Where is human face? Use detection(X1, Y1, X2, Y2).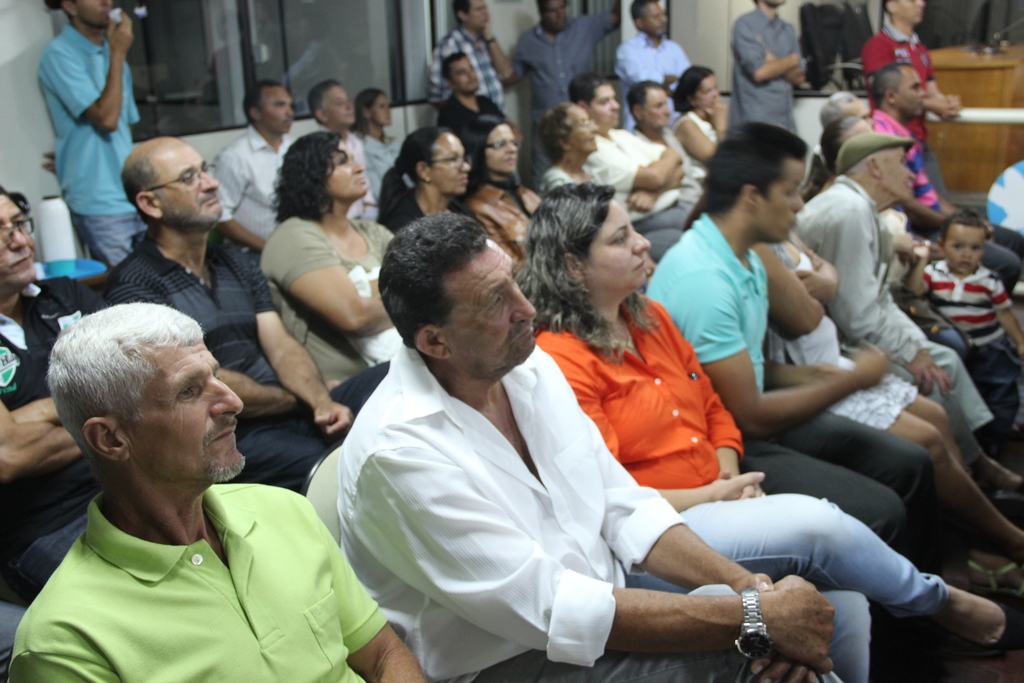
detection(875, 145, 925, 204).
